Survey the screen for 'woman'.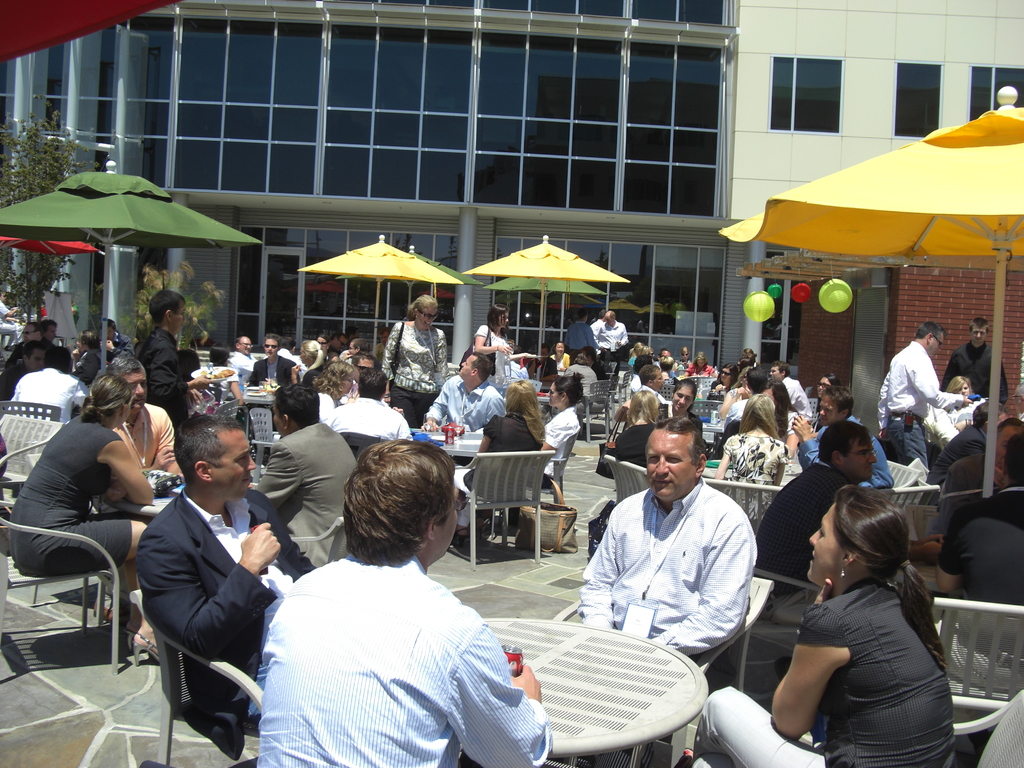
Survey found: rect(314, 357, 356, 420).
